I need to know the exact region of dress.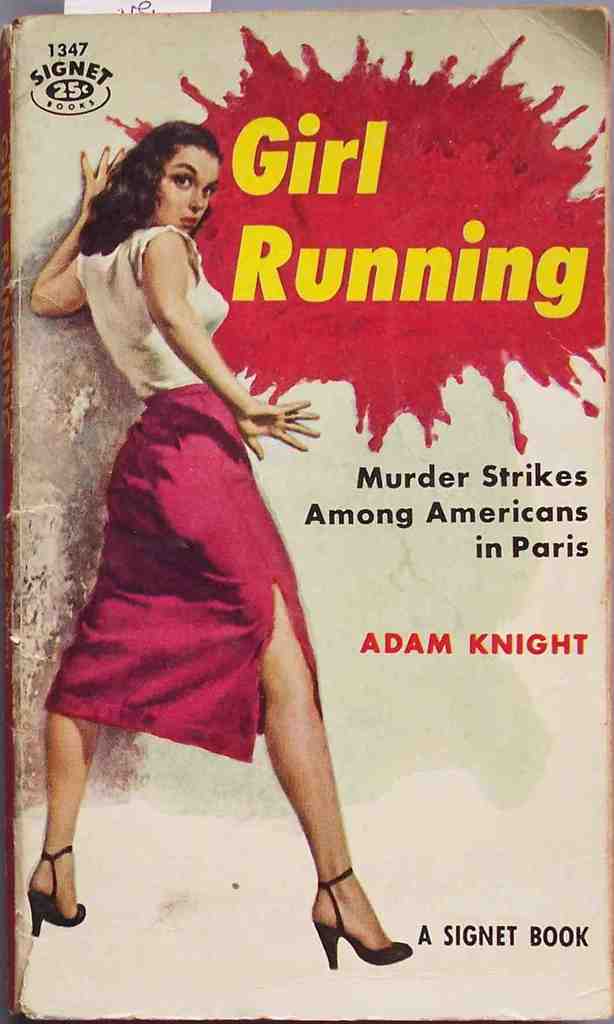
Region: (38, 214, 321, 772).
